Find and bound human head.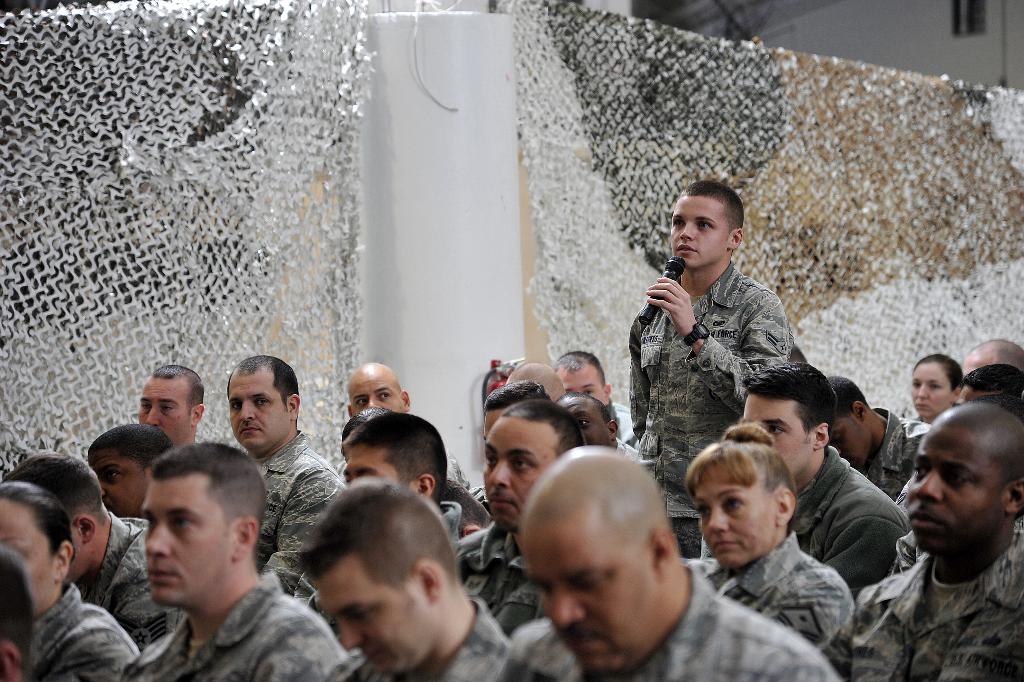
Bound: <bbox>557, 393, 619, 452</bbox>.
